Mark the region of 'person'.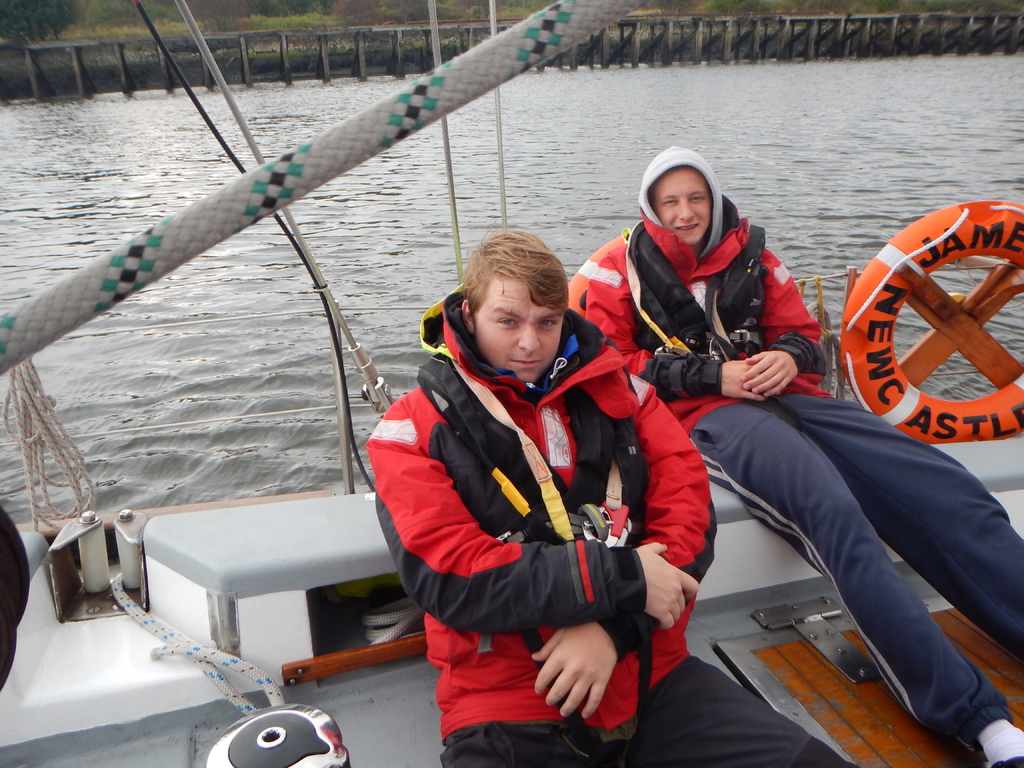
Region: {"left": 578, "top": 145, "right": 1023, "bottom": 767}.
